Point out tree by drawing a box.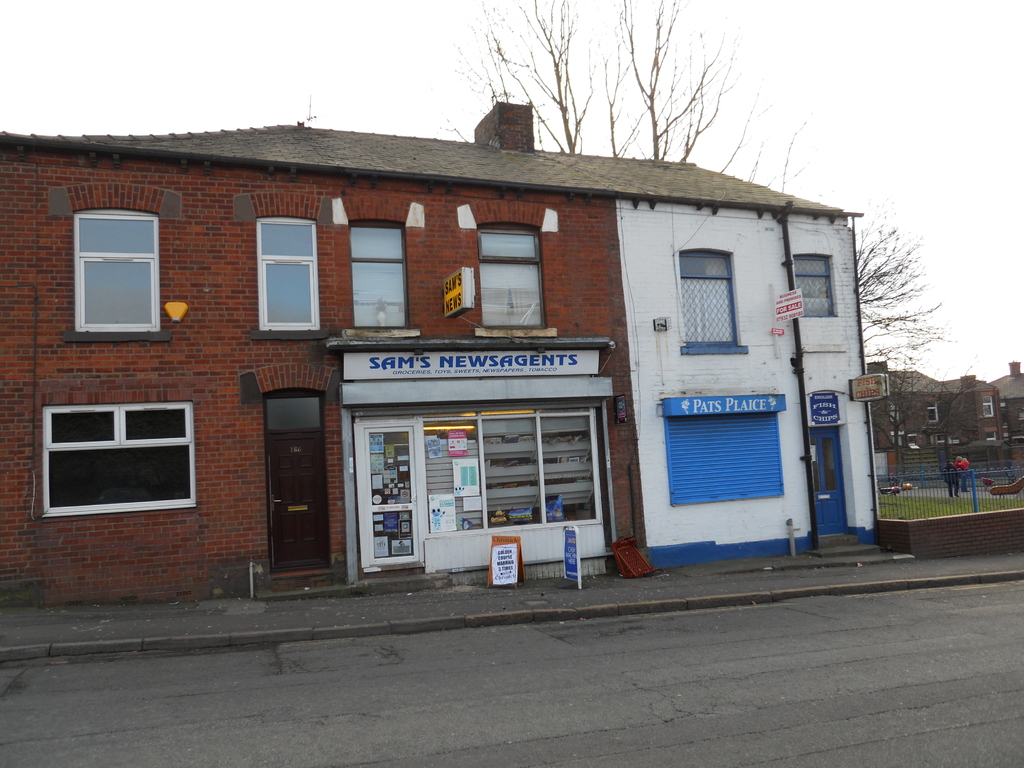
(x1=720, y1=114, x2=964, y2=360).
